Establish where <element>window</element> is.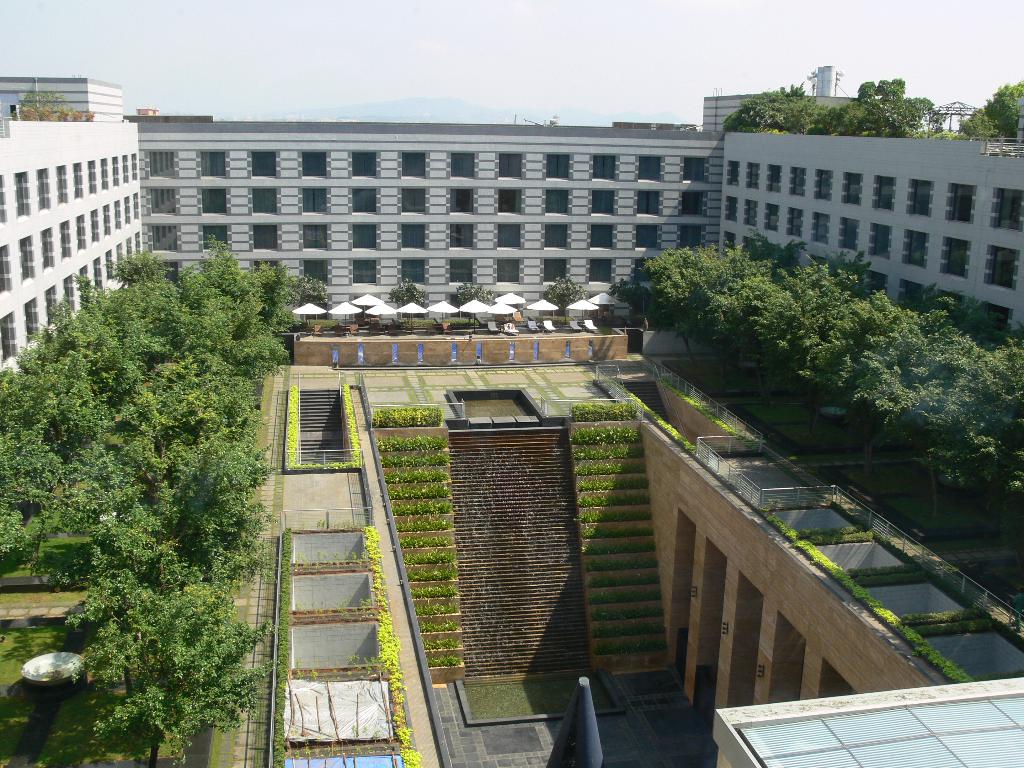
Established at 545,227,569,249.
